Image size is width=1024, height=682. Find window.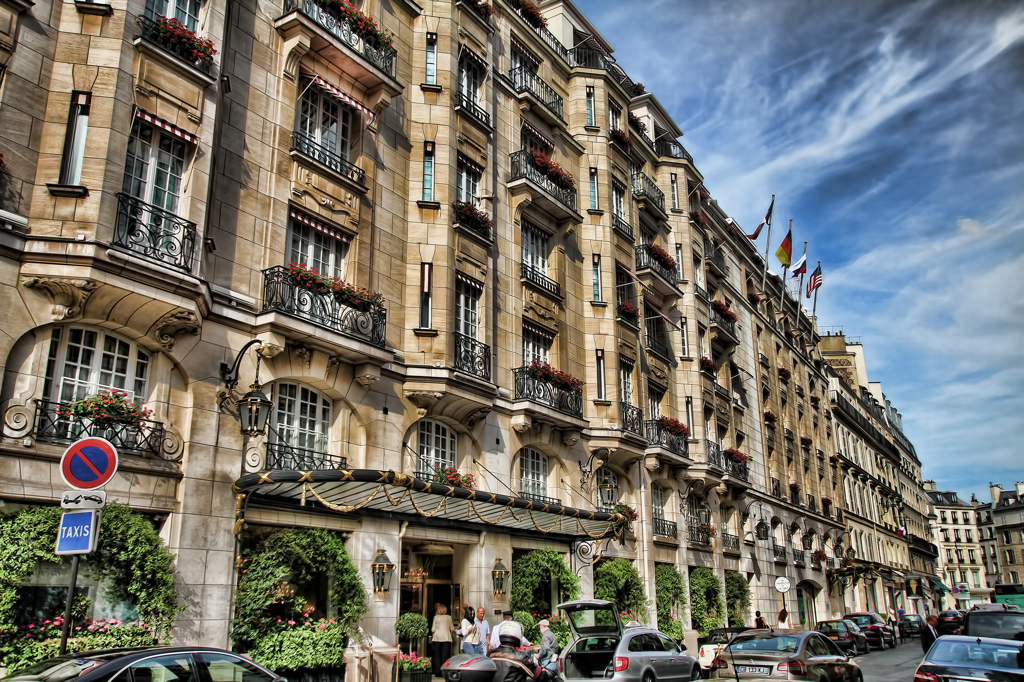
(679,317,690,361).
